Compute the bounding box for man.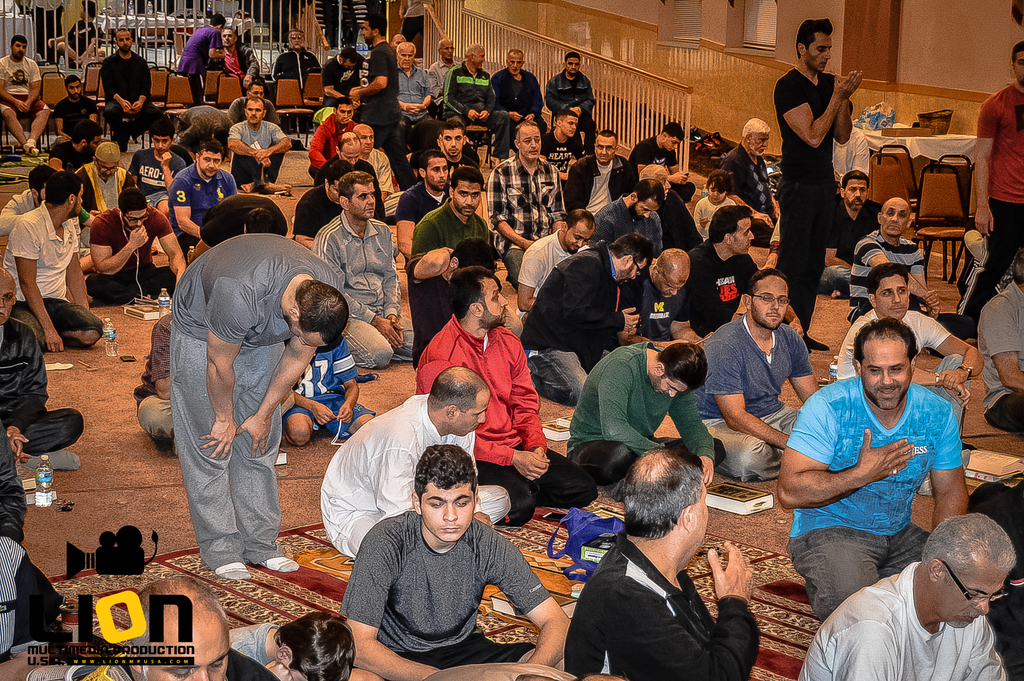
0:270:85:477.
